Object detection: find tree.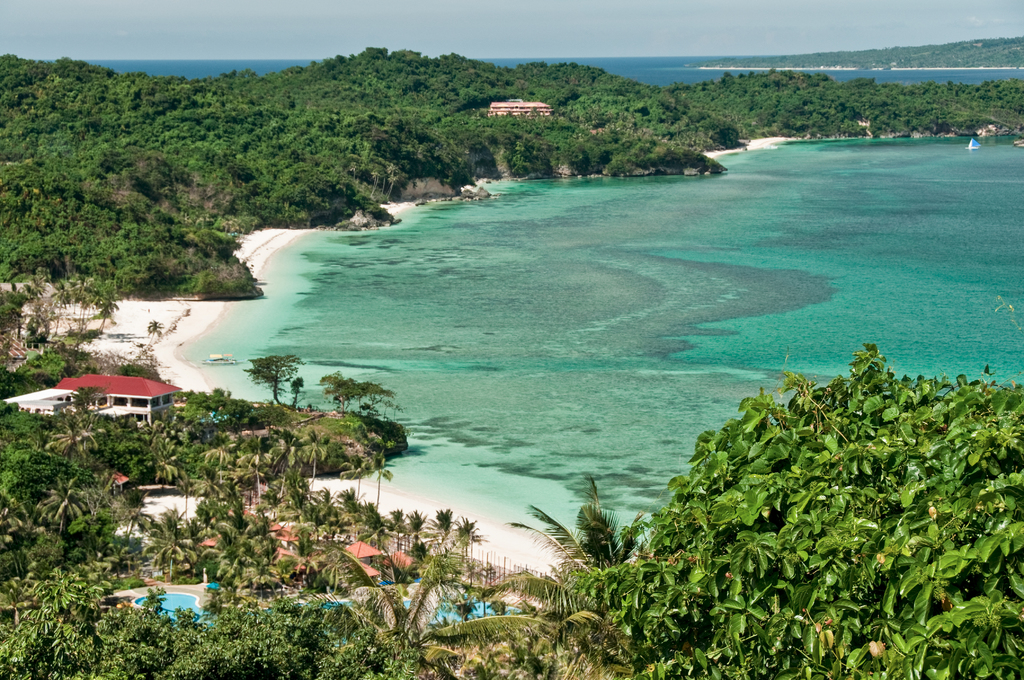
crop(297, 440, 332, 483).
